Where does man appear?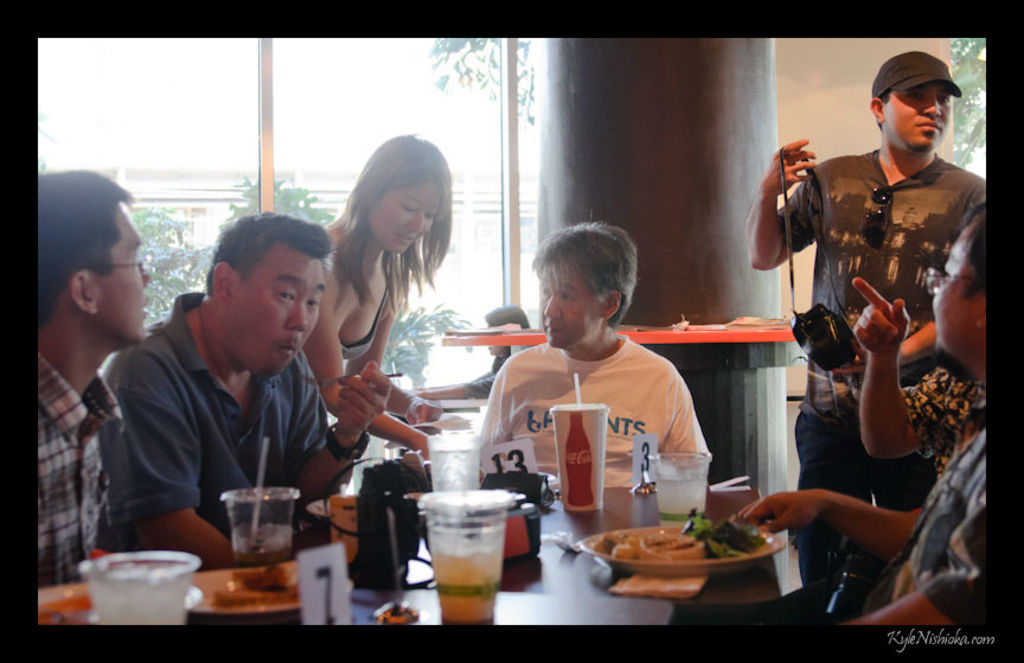
Appears at {"left": 741, "top": 47, "right": 992, "bottom": 588}.
